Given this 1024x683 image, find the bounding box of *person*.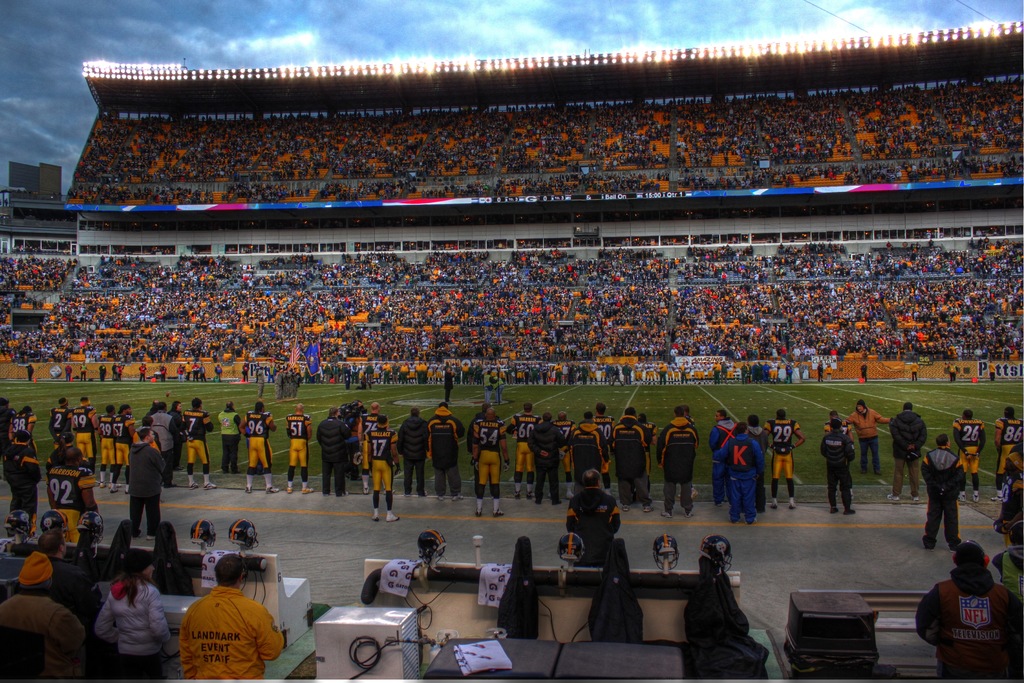
box(765, 410, 806, 509).
